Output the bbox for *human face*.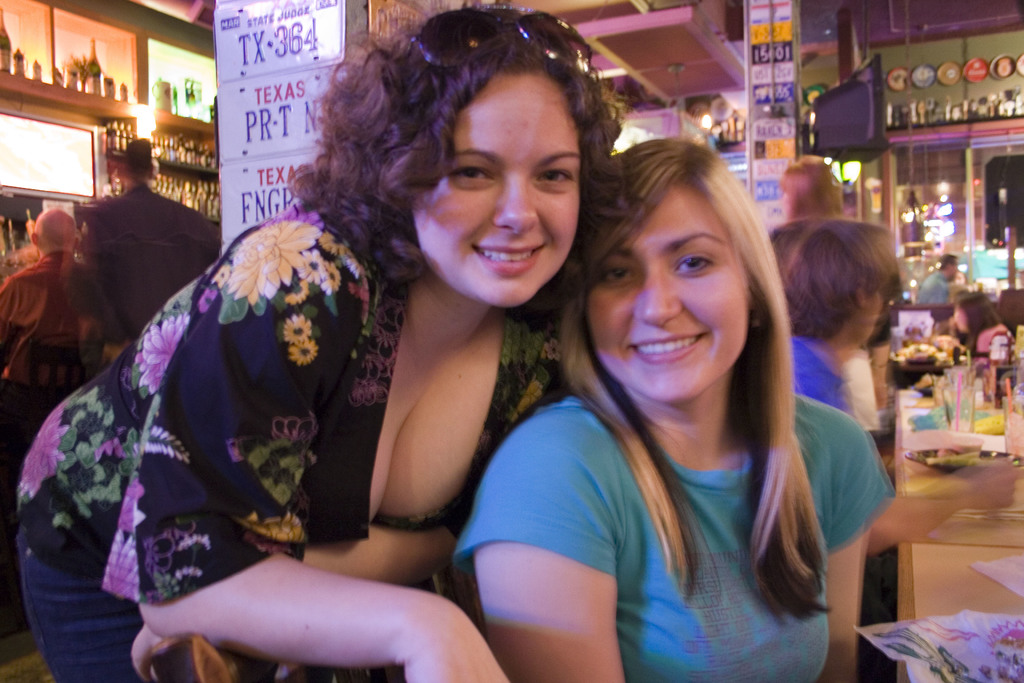
[420,73,577,304].
